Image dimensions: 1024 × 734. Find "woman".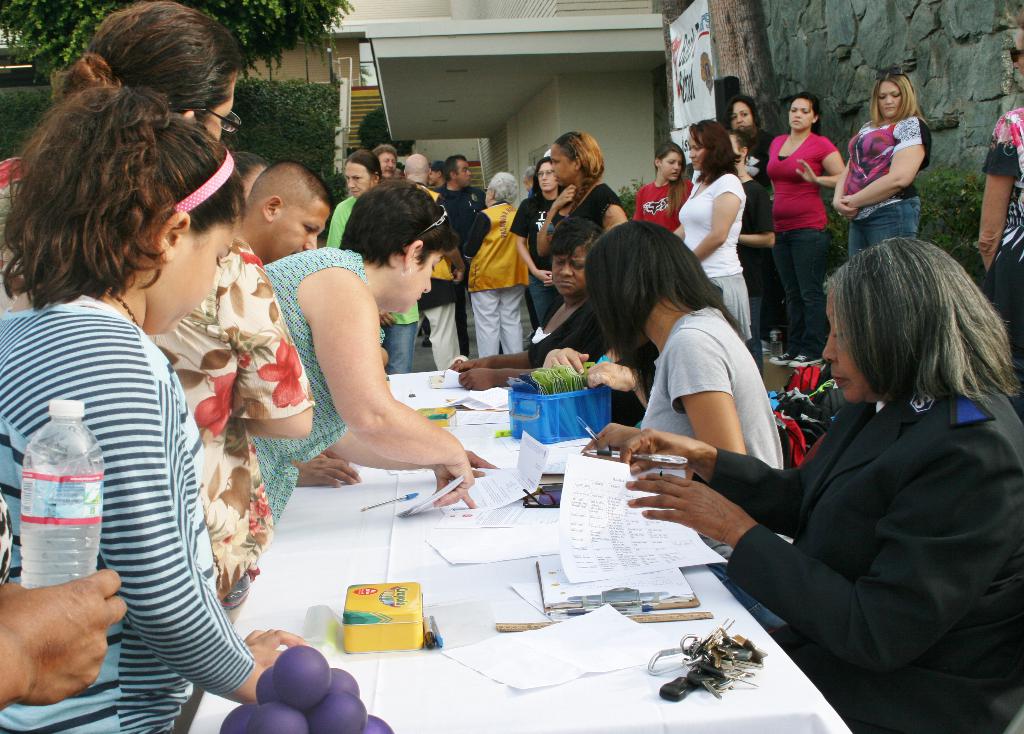
[x1=712, y1=93, x2=778, y2=349].
